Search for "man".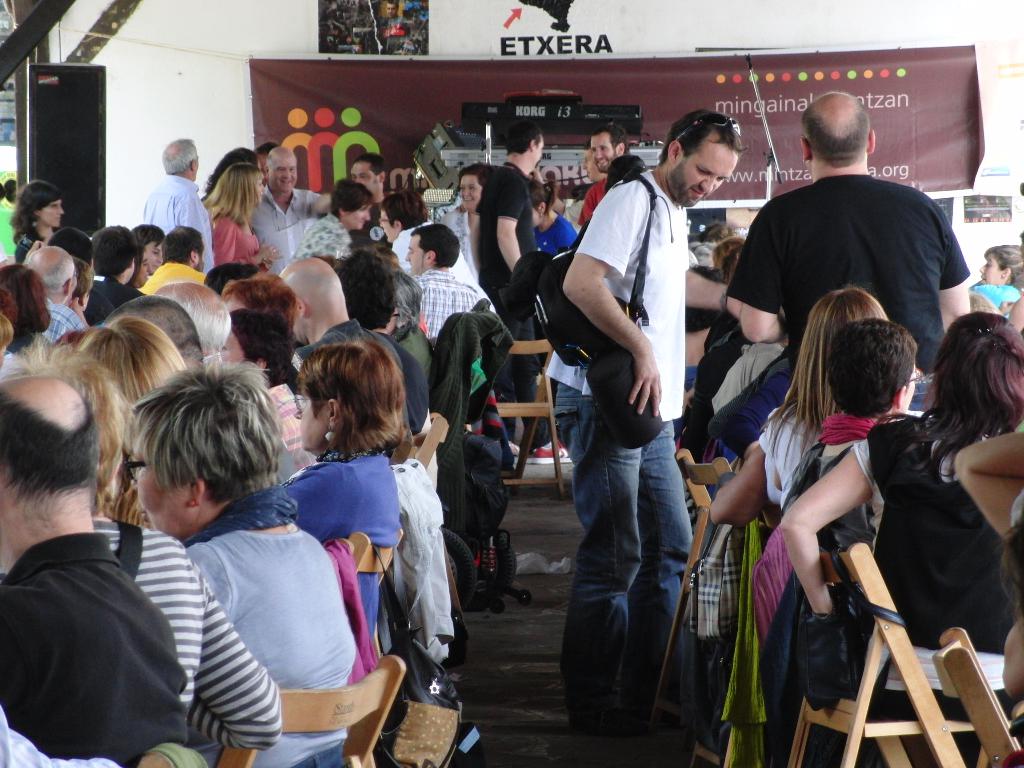
Found at 548,110,737,726.
